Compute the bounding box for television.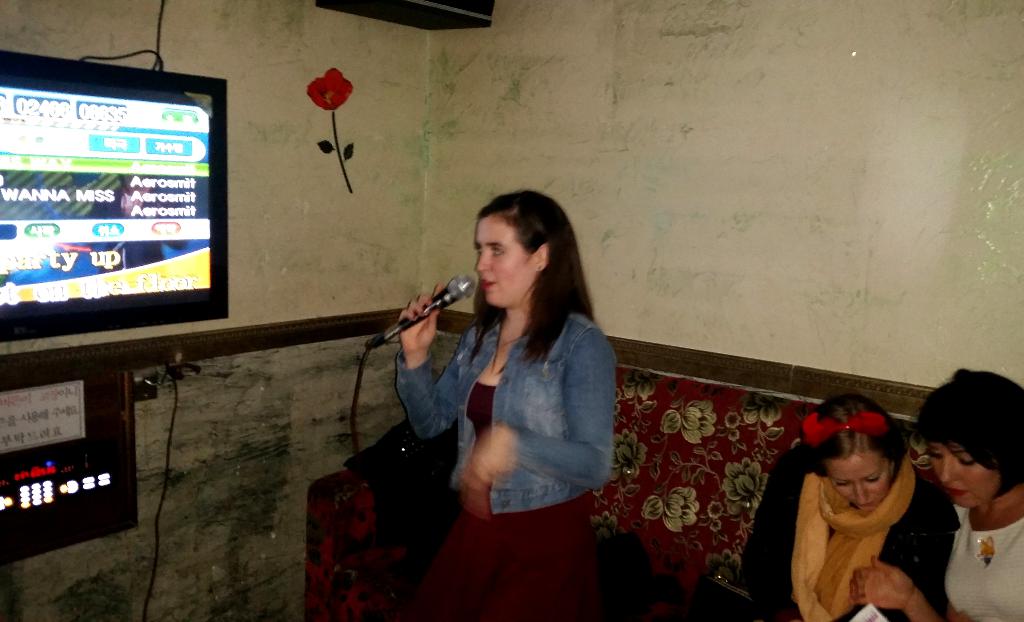
<region>0, 352, 138, 564</region>.
